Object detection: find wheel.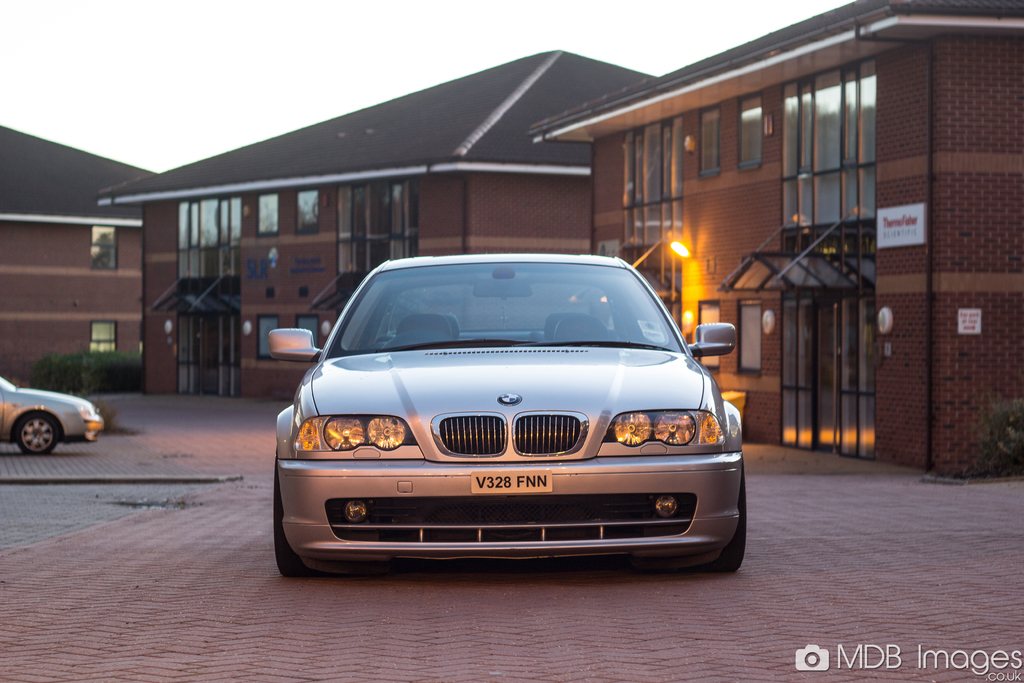
locate(17, 415, 60, 454).
